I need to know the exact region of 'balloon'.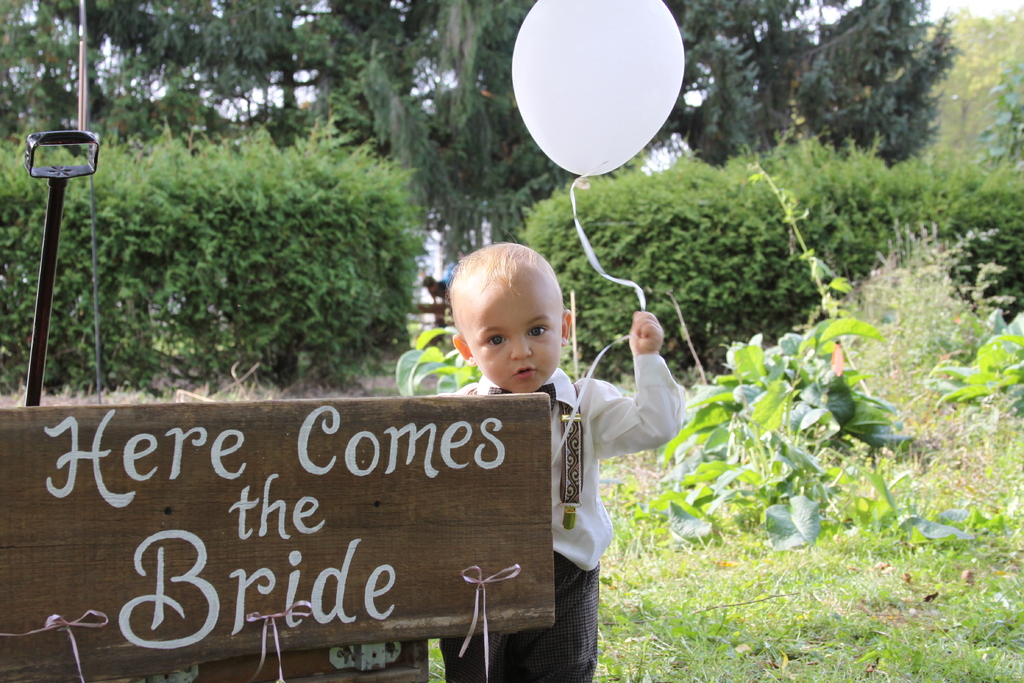
Region: (511,0,682,176).
